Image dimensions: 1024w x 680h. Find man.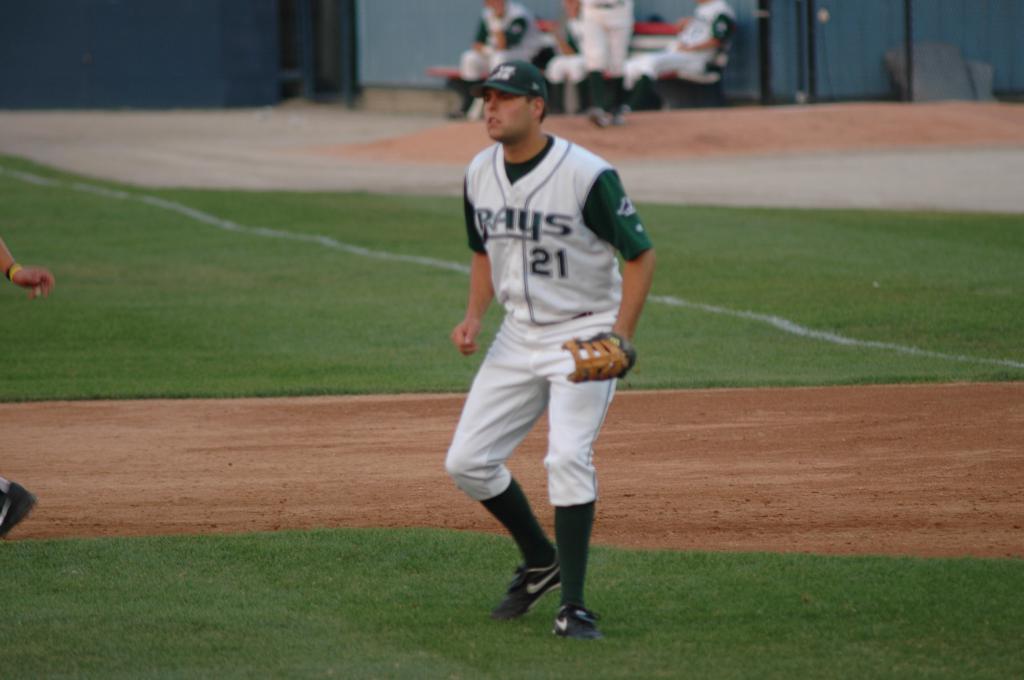
locate(451, 0, 544, 118).
